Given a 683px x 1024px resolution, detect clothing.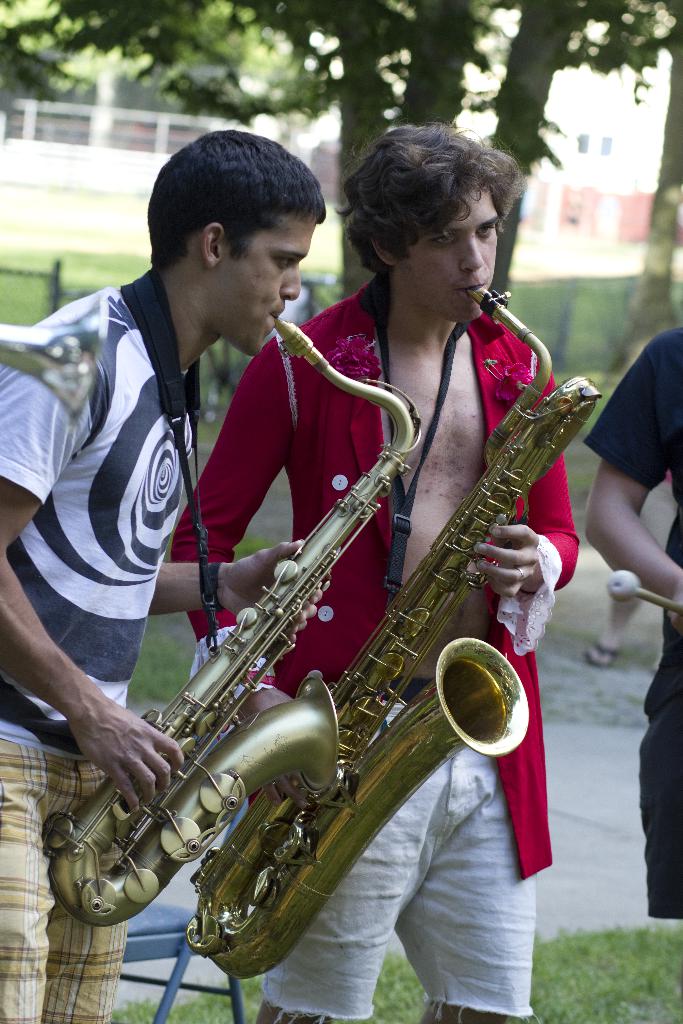
detection(587, 308, 682, 934).
